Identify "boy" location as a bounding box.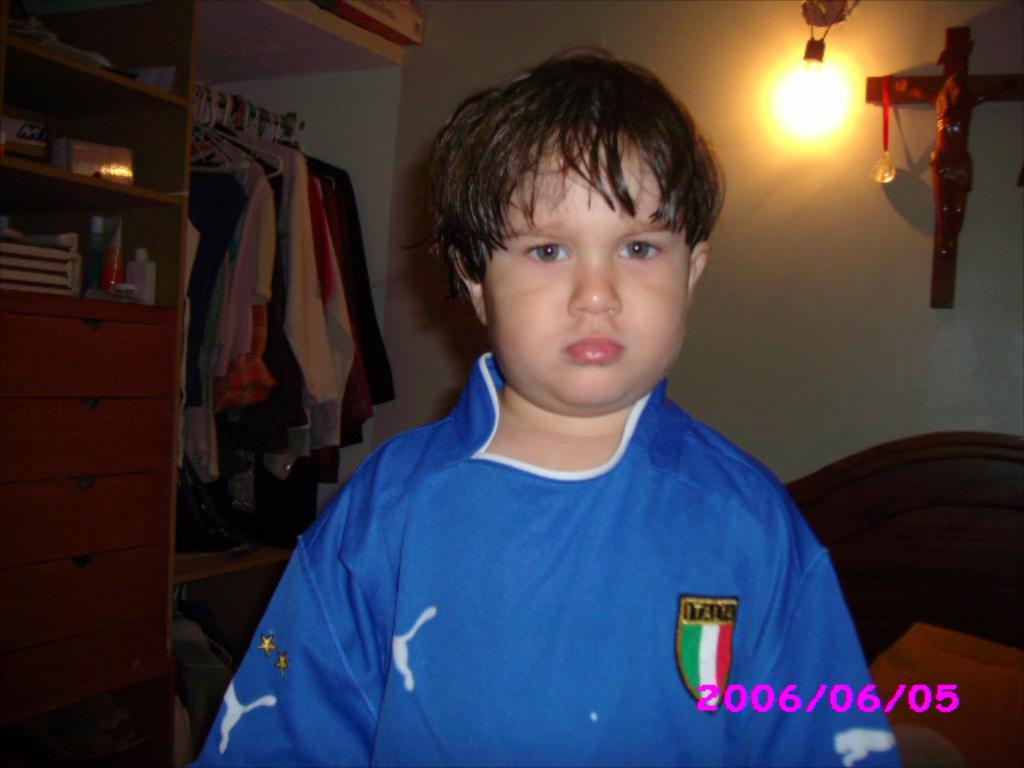
(x1=230, y1=38, x2=870, y2=755).
